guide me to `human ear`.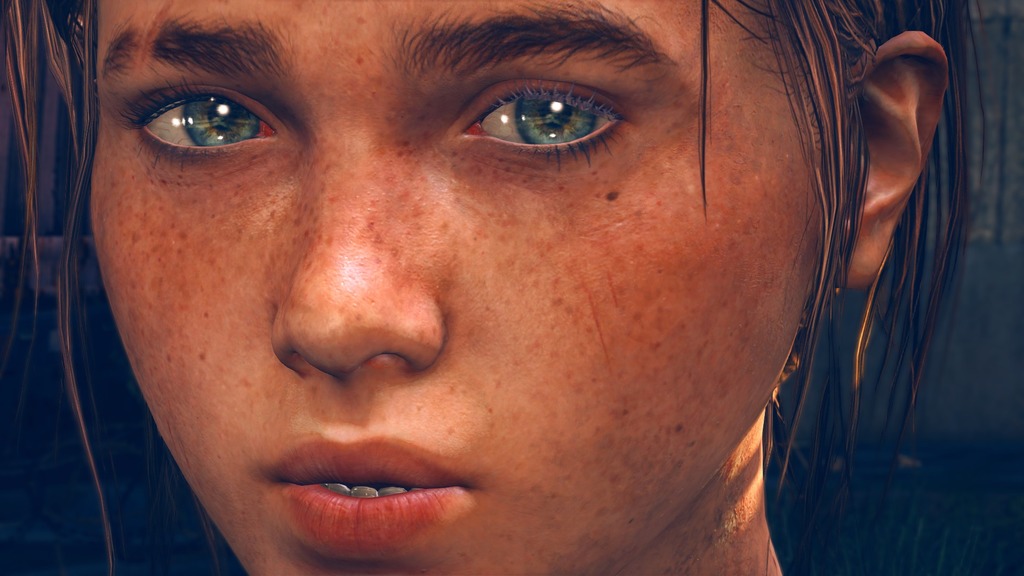
Guidance: 857 28 948 292.
